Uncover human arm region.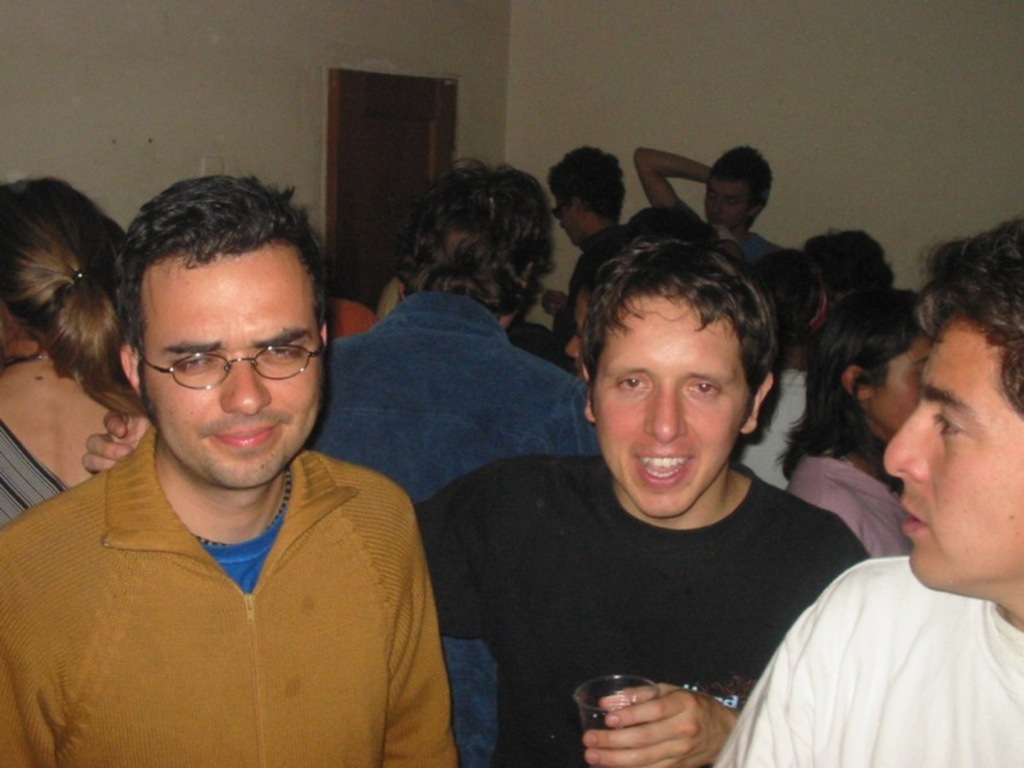
Uncovered: pyautogui.locateOnScreen(636, 140, 733, 218).
